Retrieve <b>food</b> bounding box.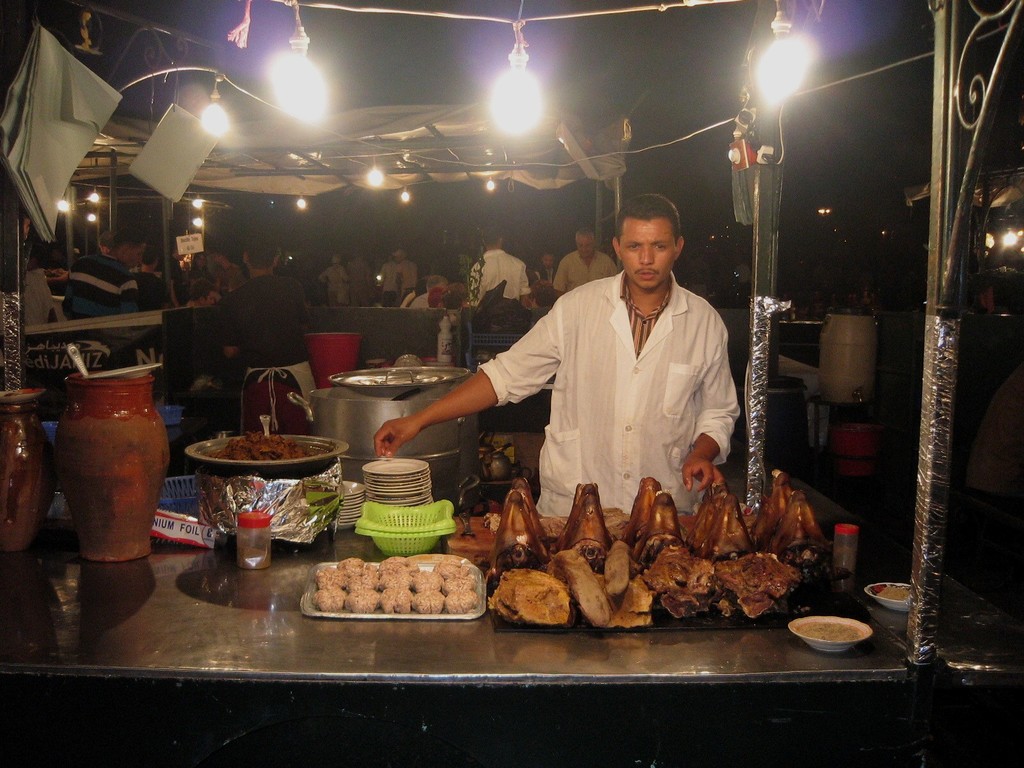
Bounding box: left=795, top=618, right=863, bottom=643.
